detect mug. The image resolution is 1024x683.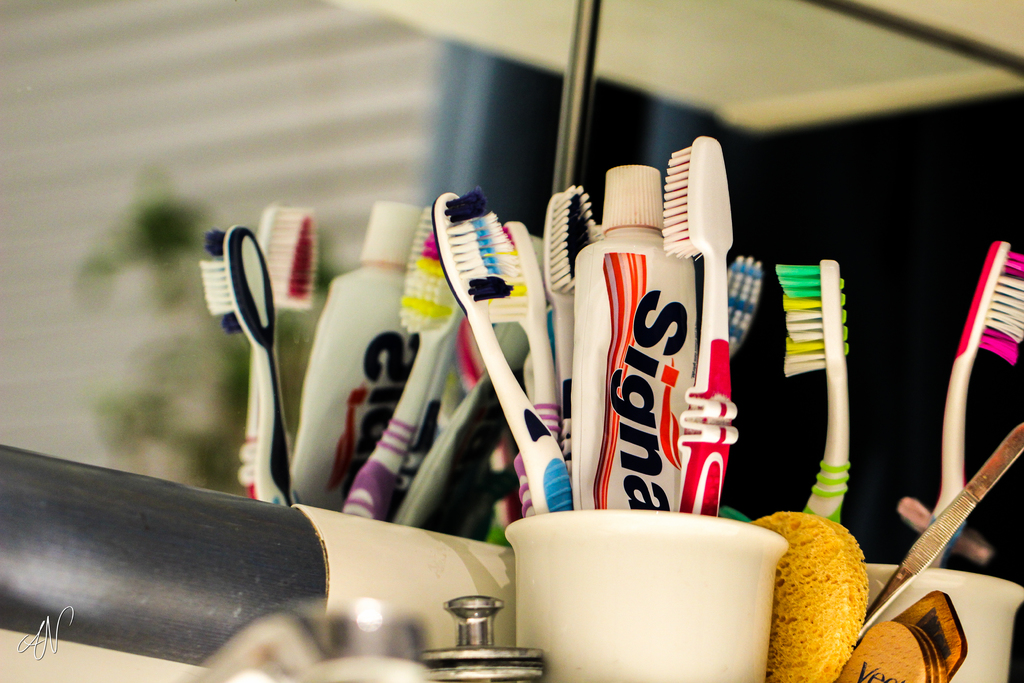
(502,512,789,682).
